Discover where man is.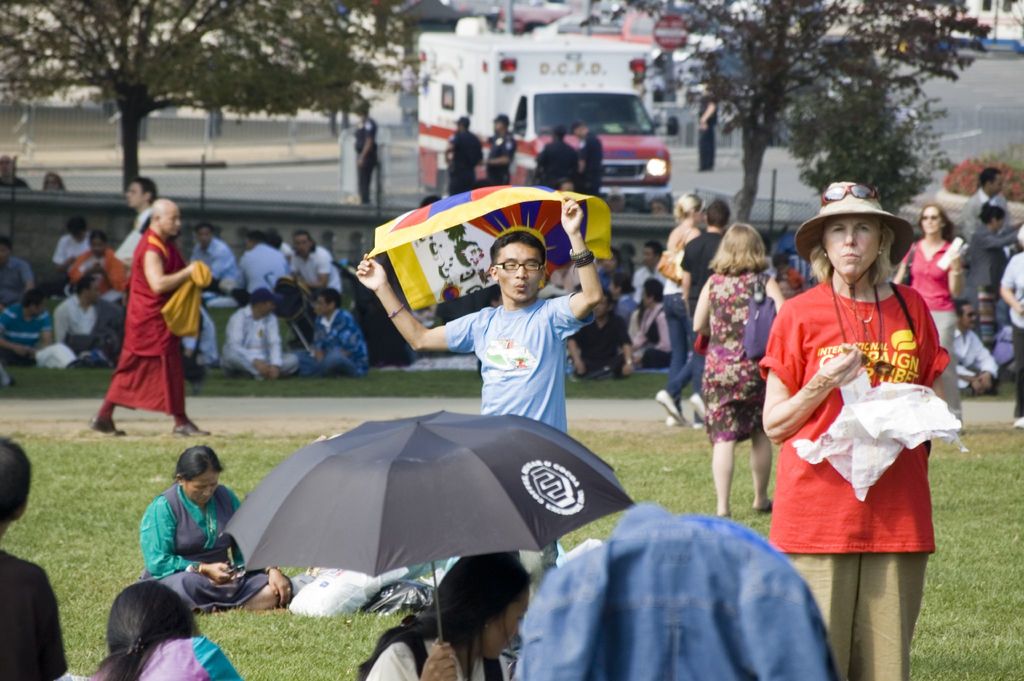
Discovered at [678,198,729,431].
